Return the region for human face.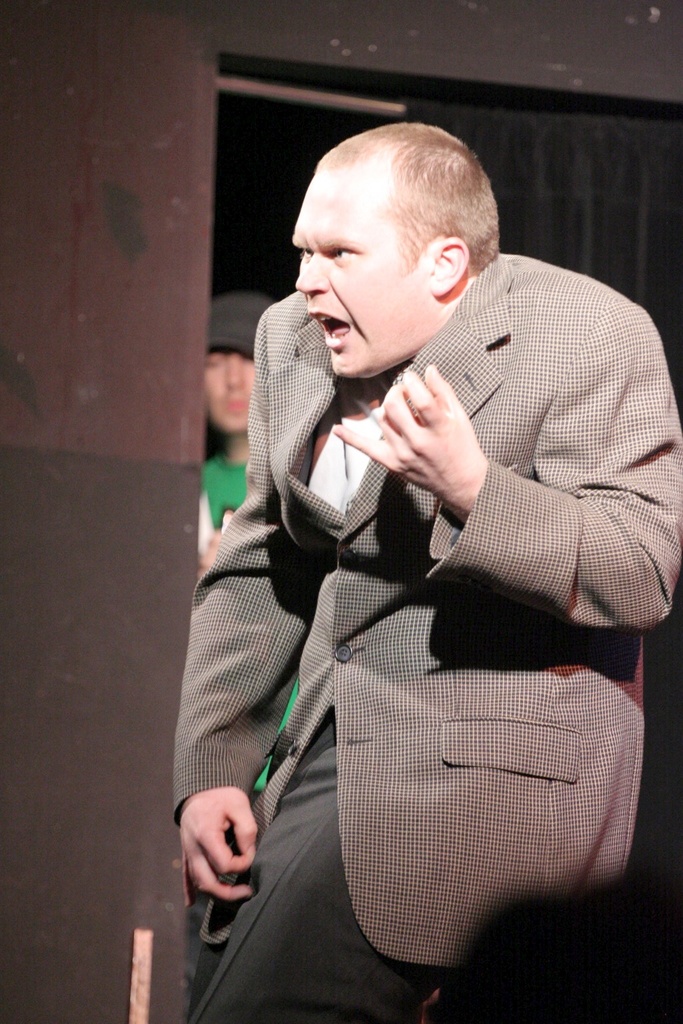
<region>203, 349, 257, 433</region>.
